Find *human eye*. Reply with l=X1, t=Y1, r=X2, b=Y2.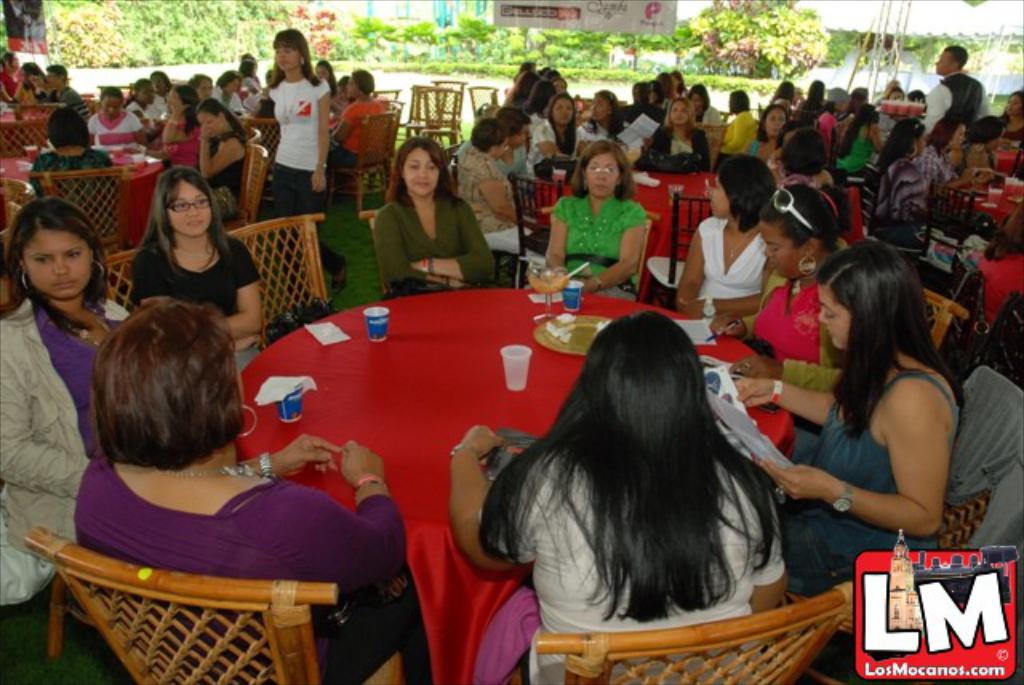
l=770, t=243, r=778, b=250.
